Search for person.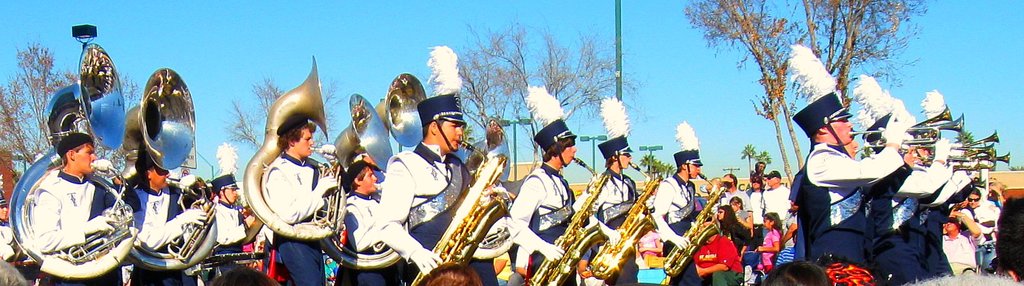
Found at bbox=(651, 121, 722, 285).
